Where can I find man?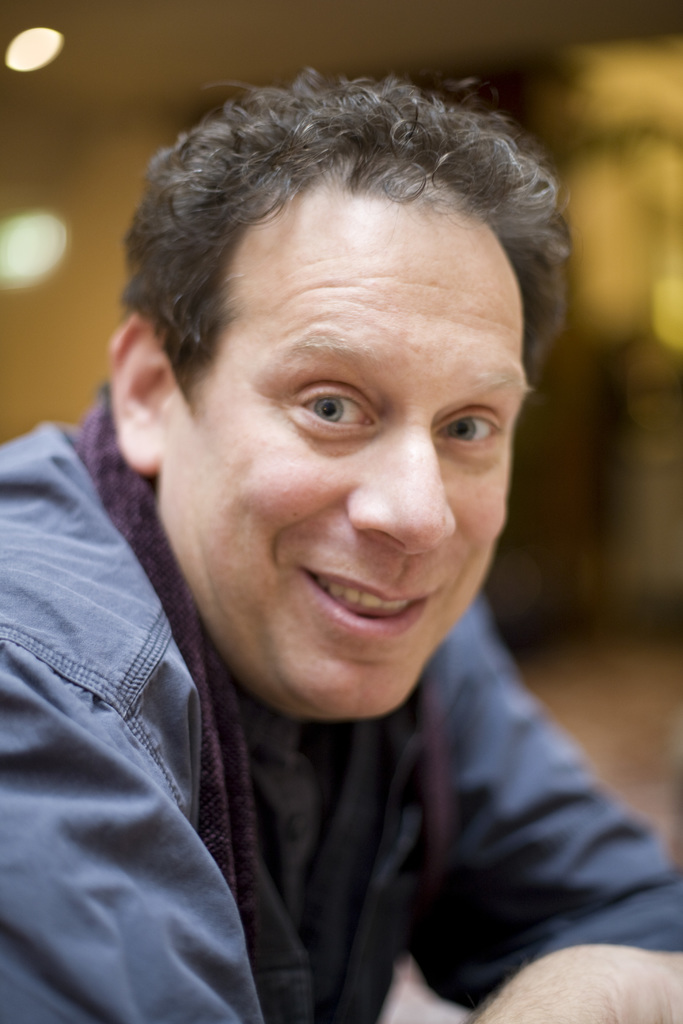
You can find it at <box>0,63,682,1023</box>.
